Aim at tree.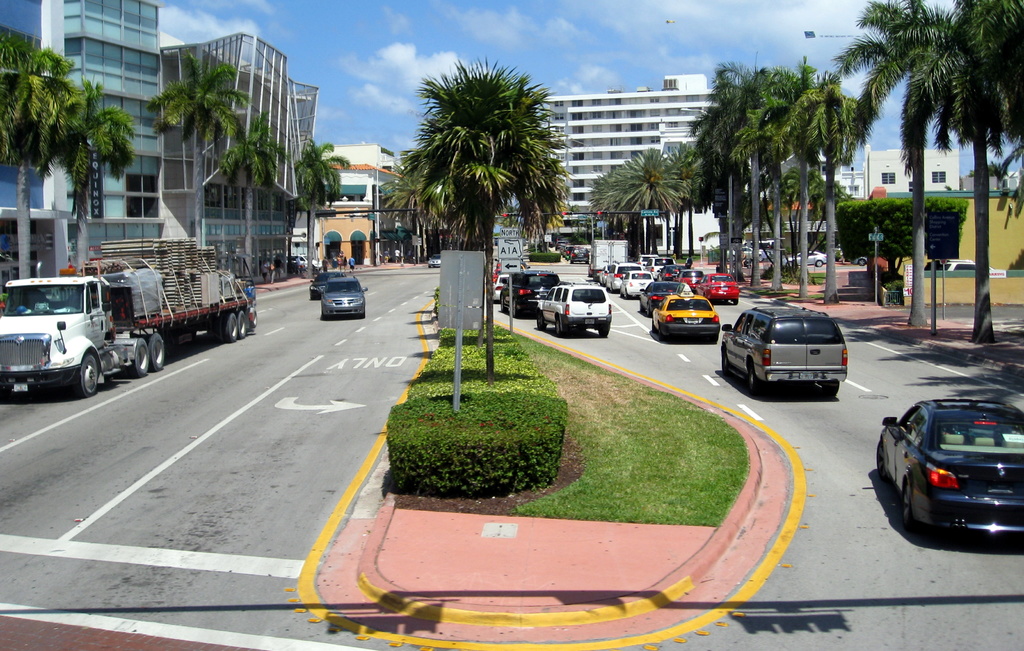
Aimed at Rect(0, 29, 76, 277).
